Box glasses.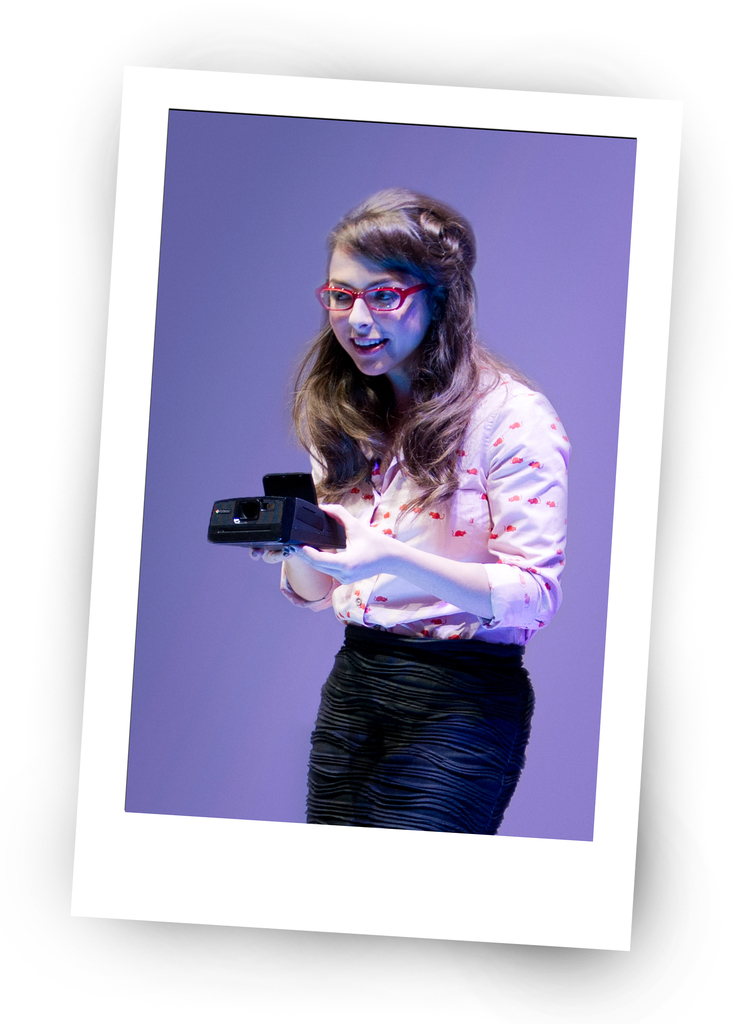
[312,270,444,322].
